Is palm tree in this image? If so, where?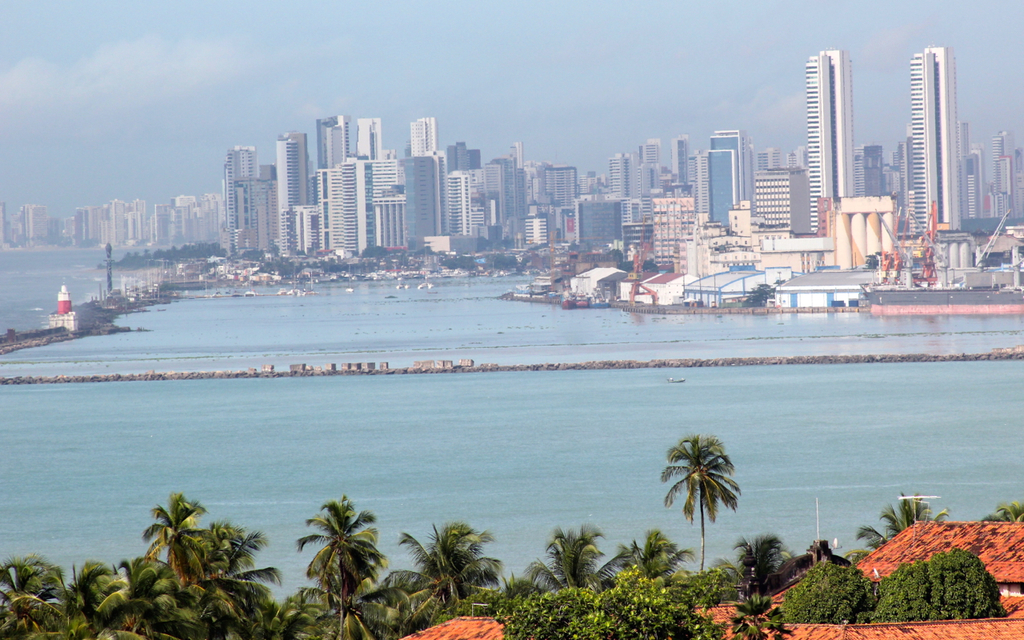
Yes, at <box>0,556,75,617</box>.
